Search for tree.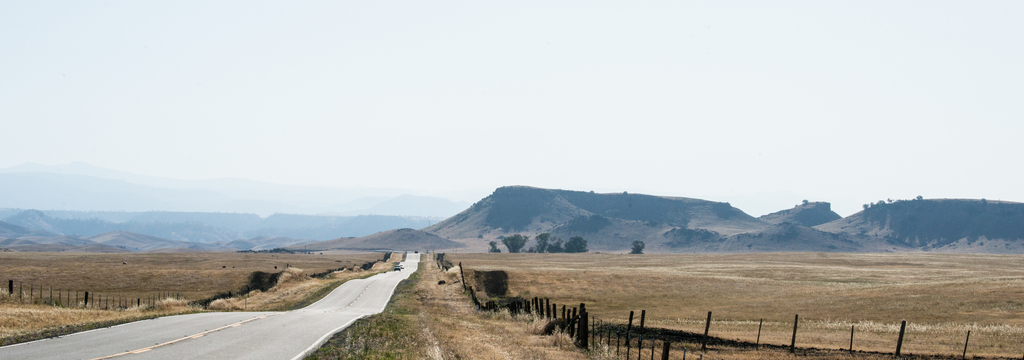
Found at detection(631, 238, 645, 256).
